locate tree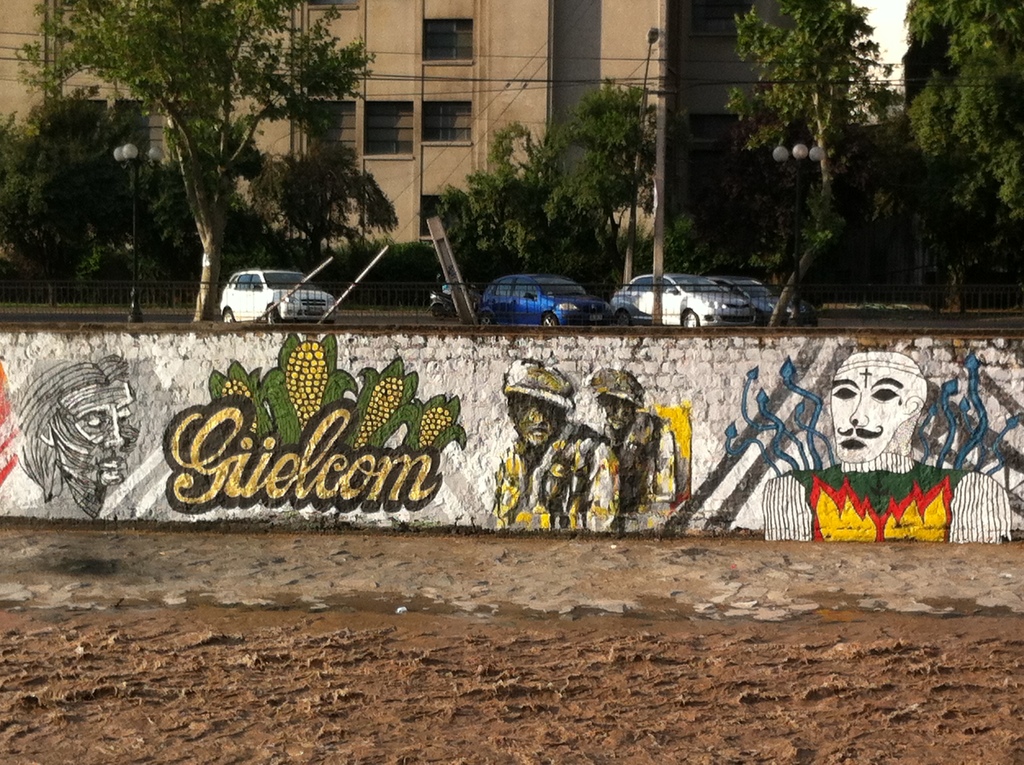
locate(911, 0, 1023, 277)
